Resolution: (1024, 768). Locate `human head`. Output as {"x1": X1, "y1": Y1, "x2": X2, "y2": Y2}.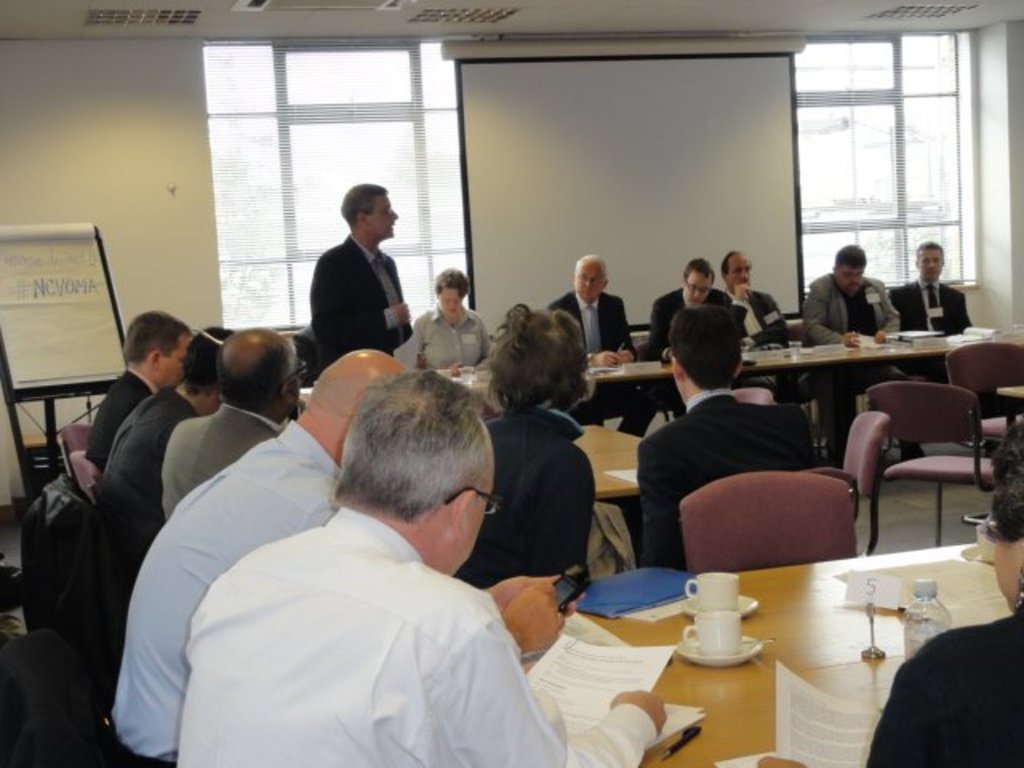
{"x1": 568, "y1": 253, "x2": 606, "y2": 302}.
